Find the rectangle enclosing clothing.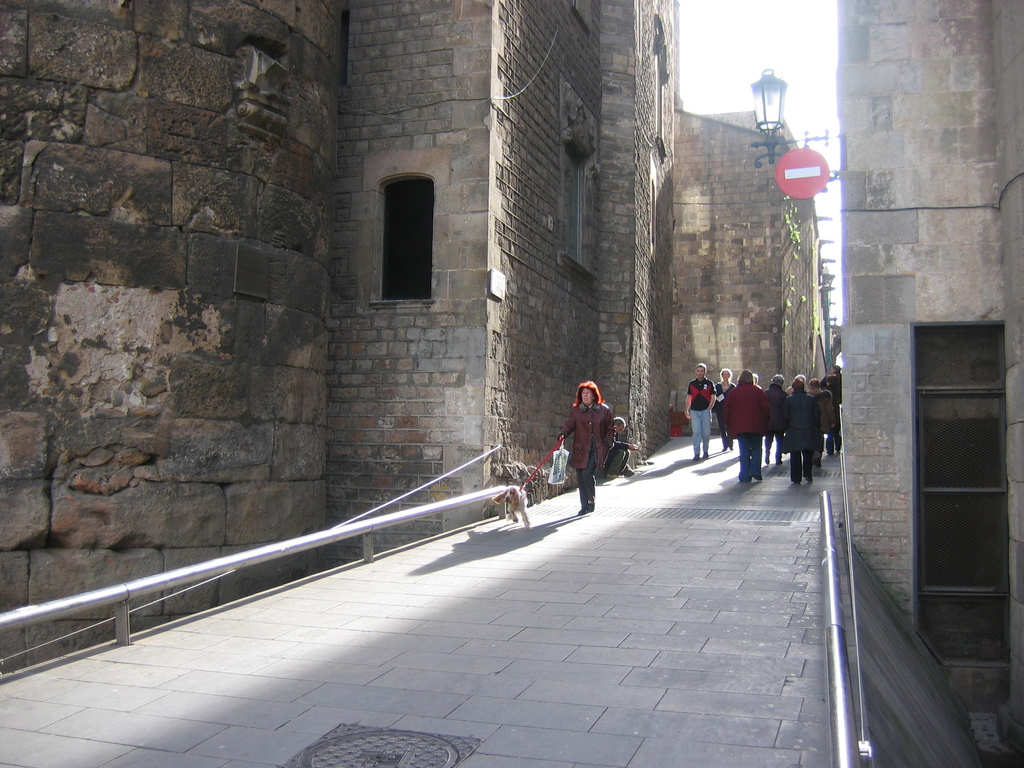
bbox=(813, 388, 831, 436).
